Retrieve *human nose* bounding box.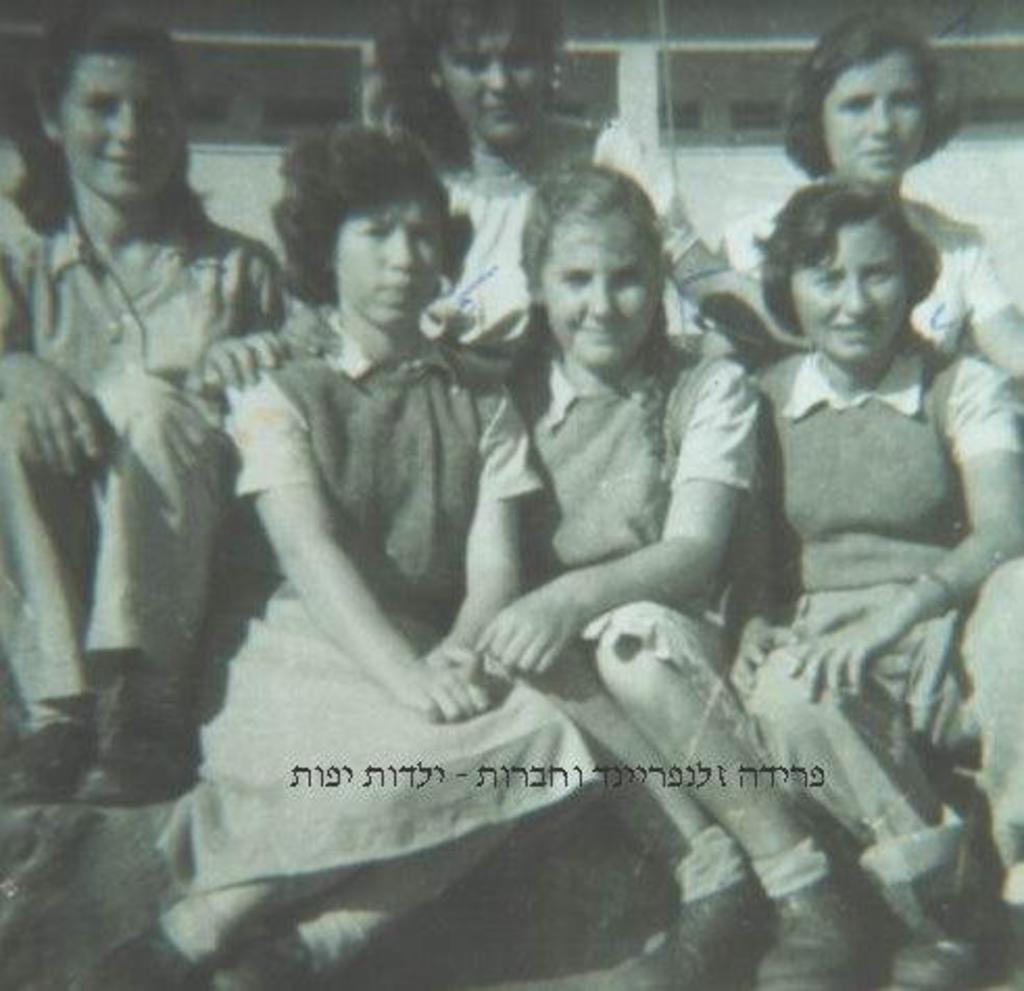
Bounding box: 584/275/615/323.
